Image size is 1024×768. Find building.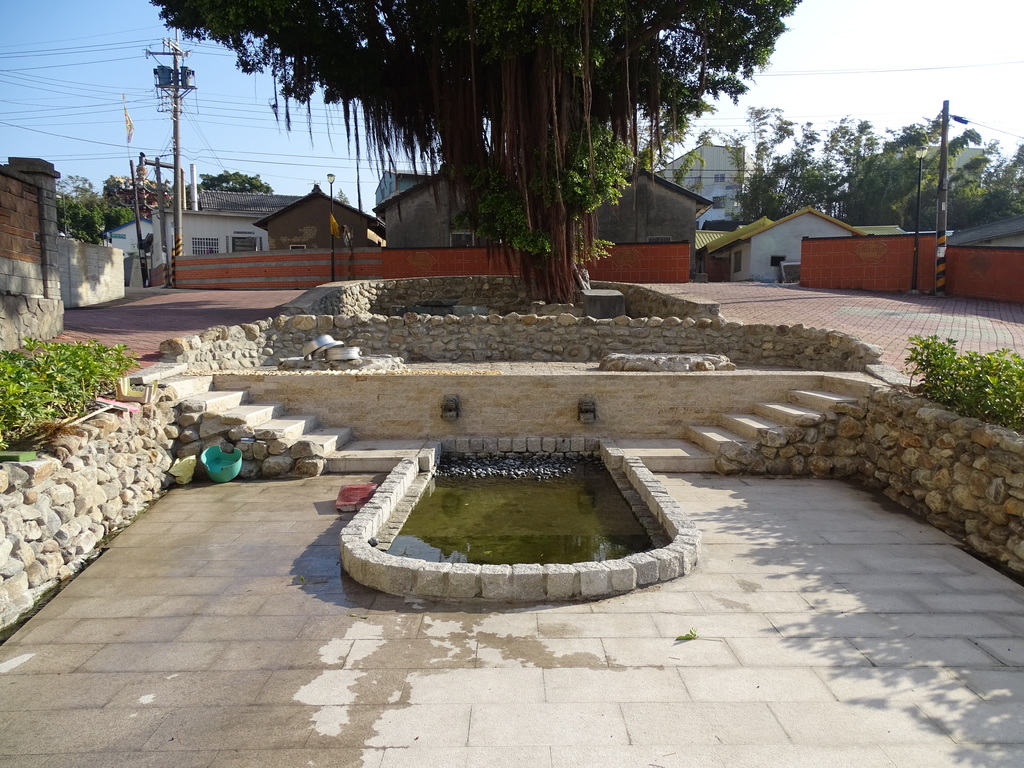
box(250, 183, 381, 244).
